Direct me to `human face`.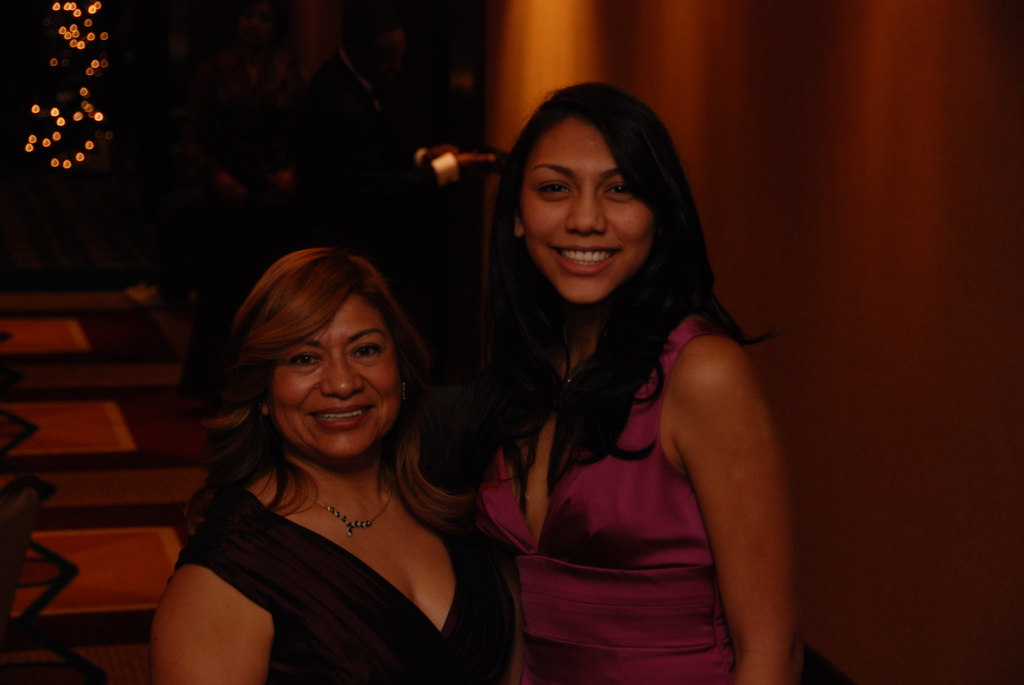
Direction: (left=513, top=116, right=656, bottom=308).
